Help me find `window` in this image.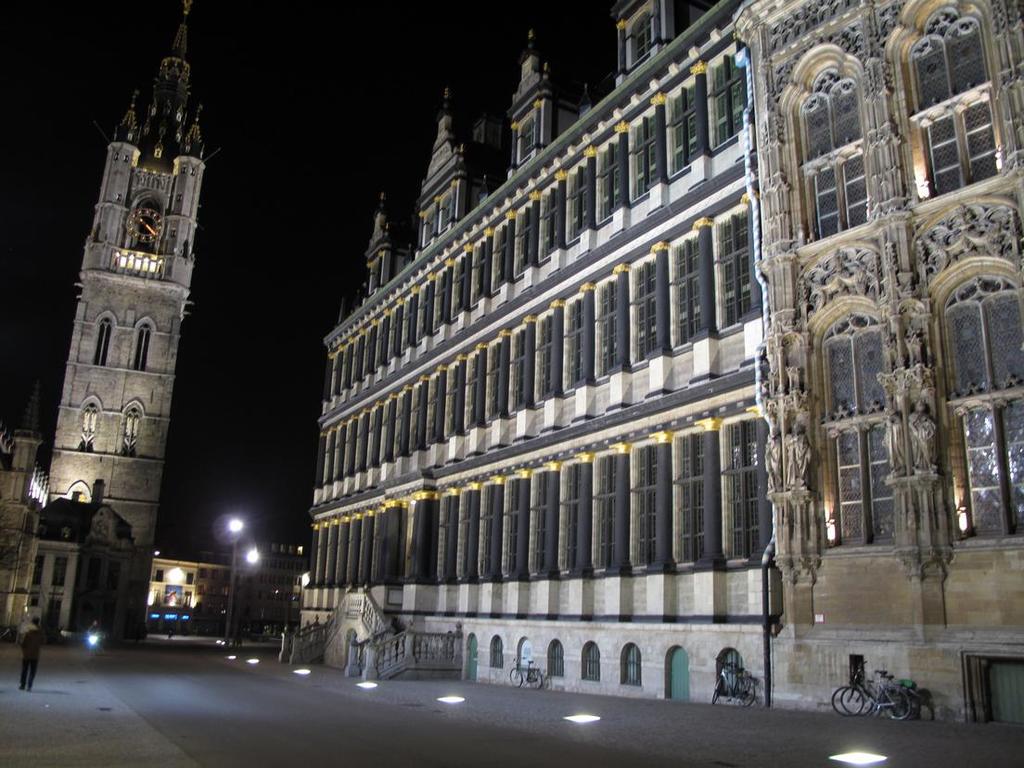
Found it: 567, 156, 586, 246.
